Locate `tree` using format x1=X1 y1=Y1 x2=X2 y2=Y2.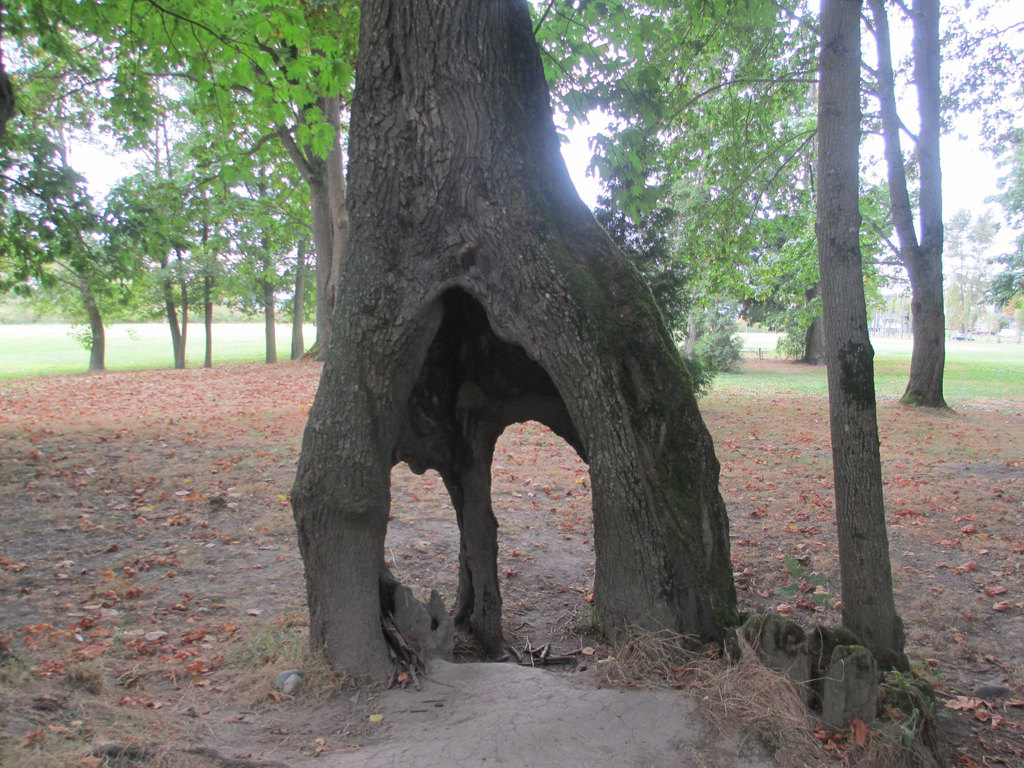
x1=283 y1=0 x2=750 y2=699.
